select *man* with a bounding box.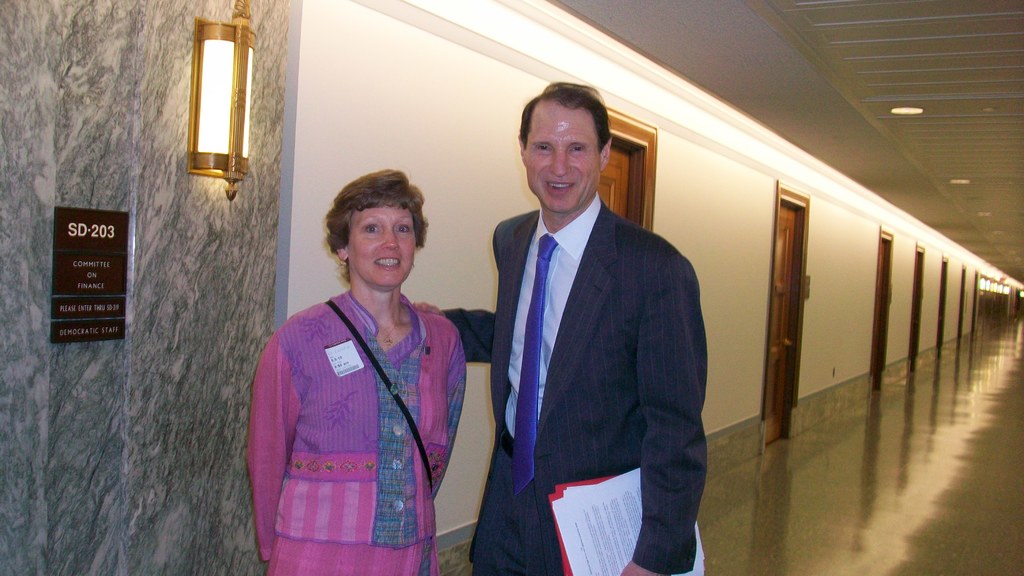
<bbox>448, 52, 732, 547</bbox>.
